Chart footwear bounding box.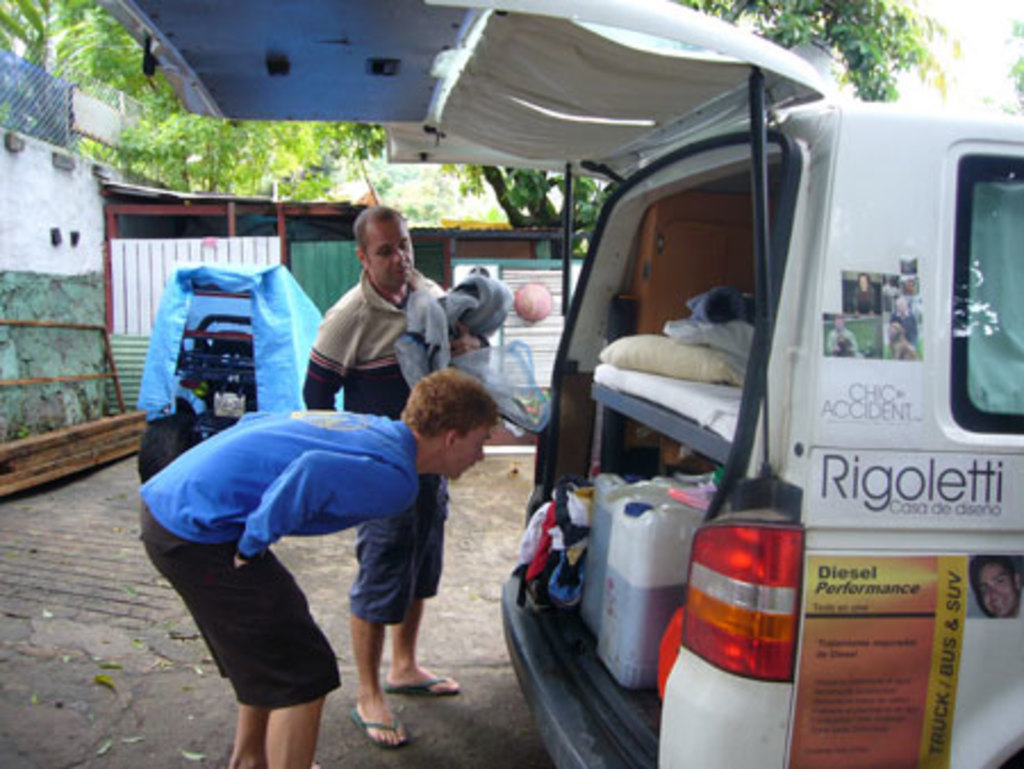
Charted: select_region(385, 664, 464, 701).
